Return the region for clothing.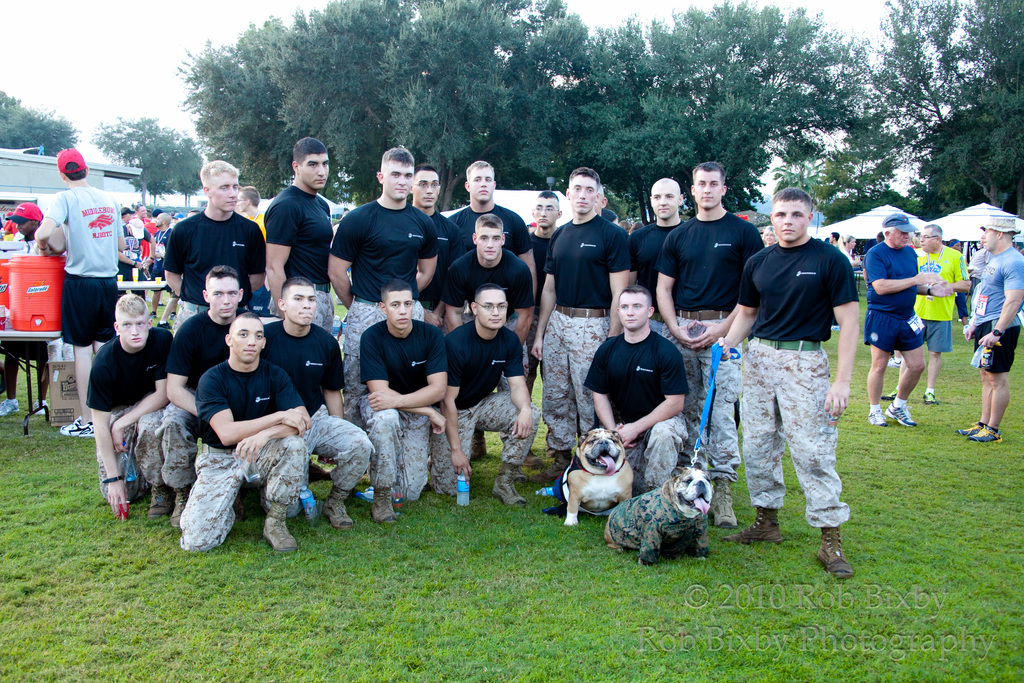
select_region(150, 230, 177, 292).
